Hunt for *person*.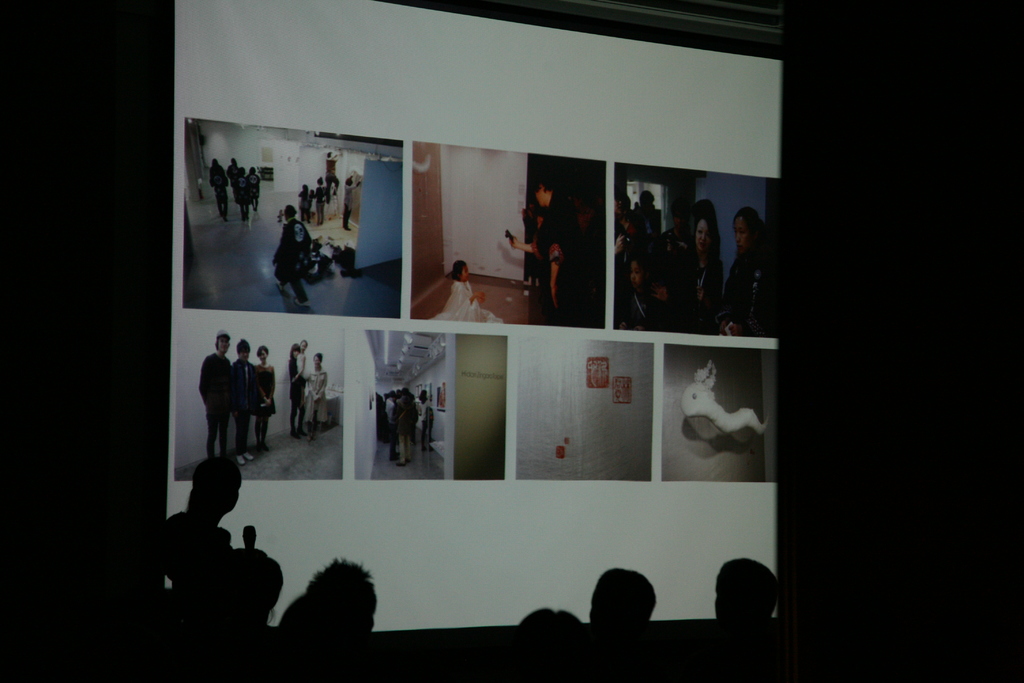
Hunted down at bbox(209, 170, 230, 217).
